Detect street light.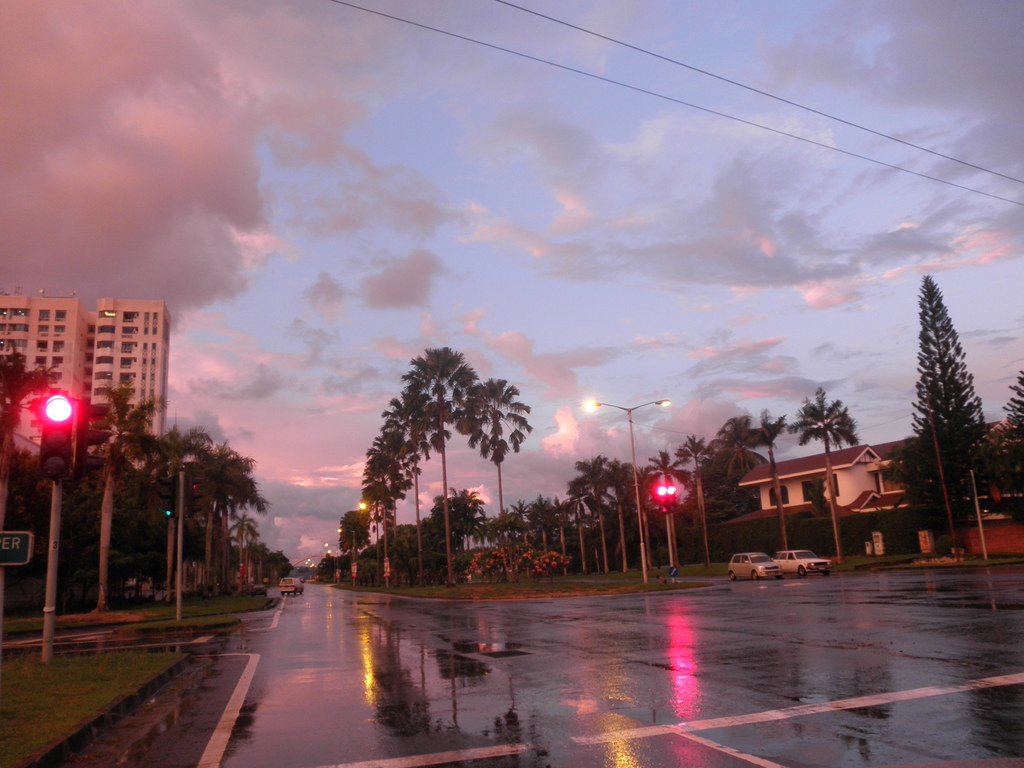
Detected at locate(358, 501, 390, 583).
